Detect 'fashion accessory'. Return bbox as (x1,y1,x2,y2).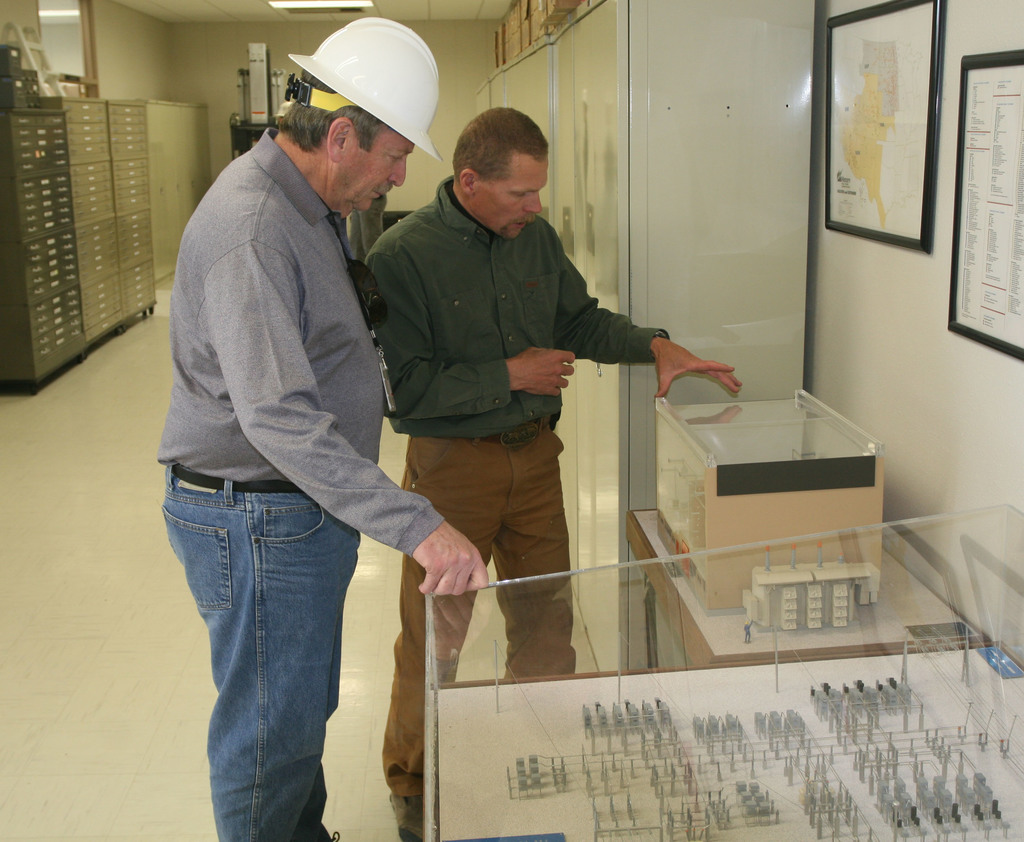
(484,424,536,447).
